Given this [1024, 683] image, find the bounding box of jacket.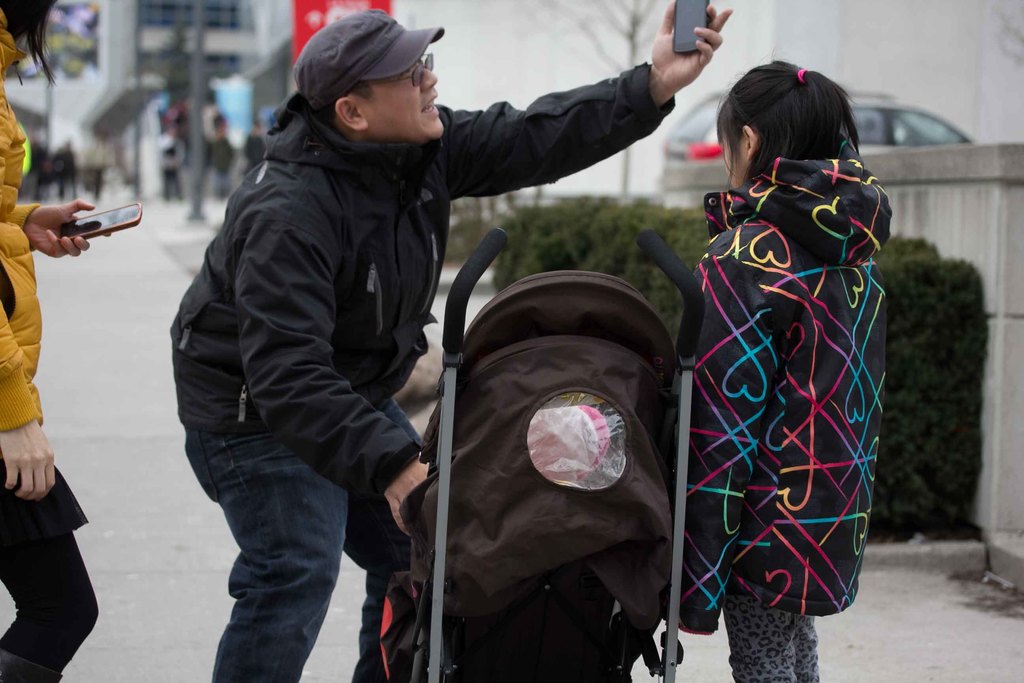
select_region(0, 10, 45, 436).
